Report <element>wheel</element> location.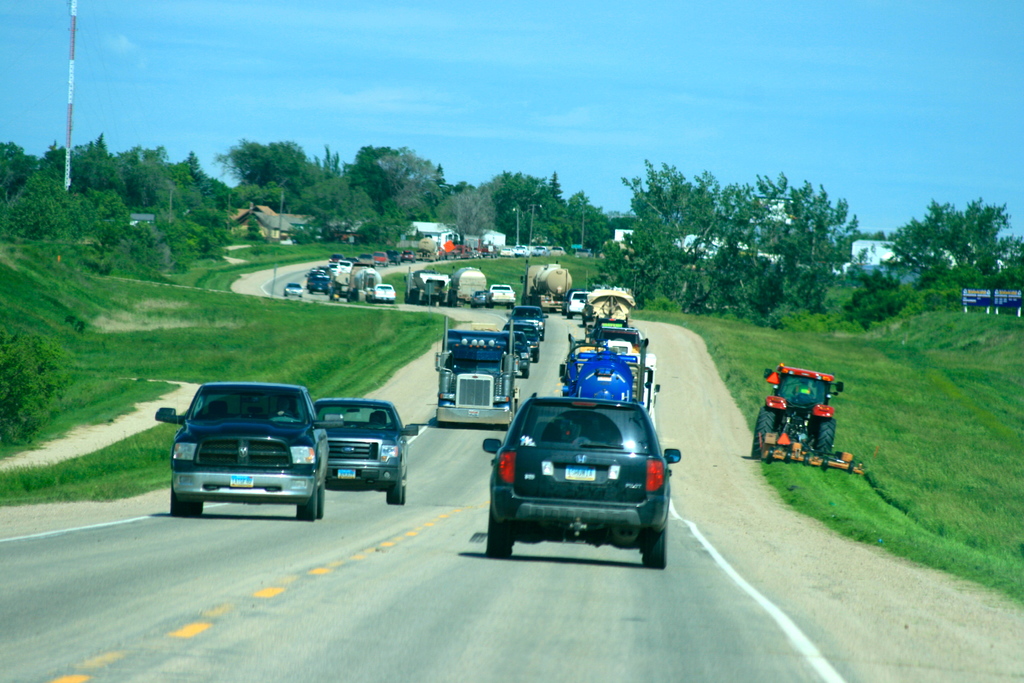
Report: BBox(641, 527, 668, 569).
